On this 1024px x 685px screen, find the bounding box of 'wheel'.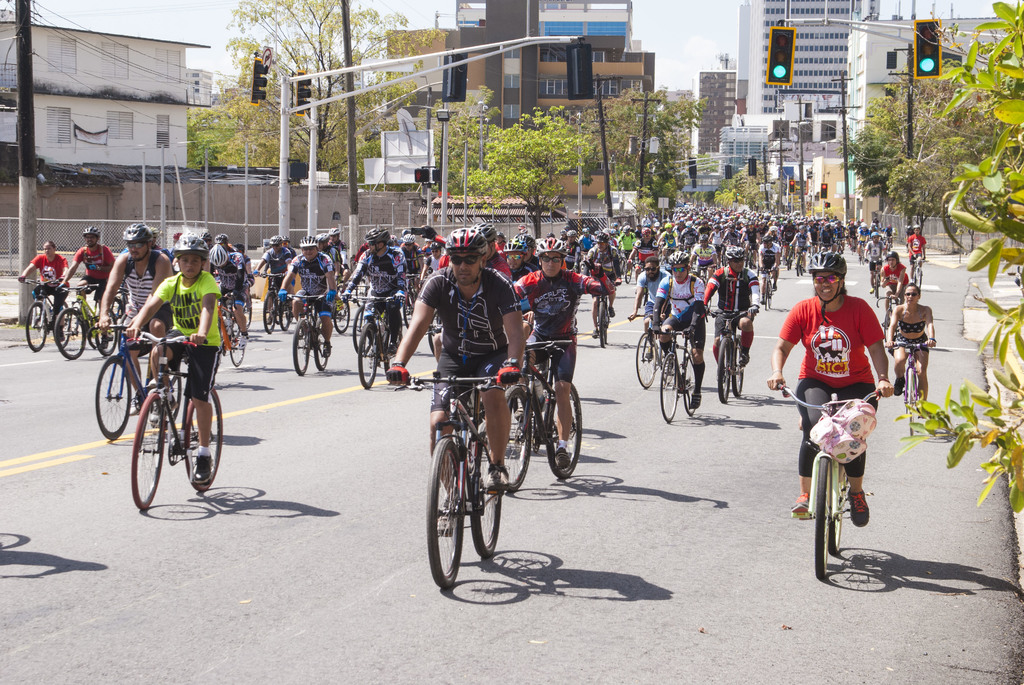
Bounding box: bbox=(630, 327, 661, 385).
